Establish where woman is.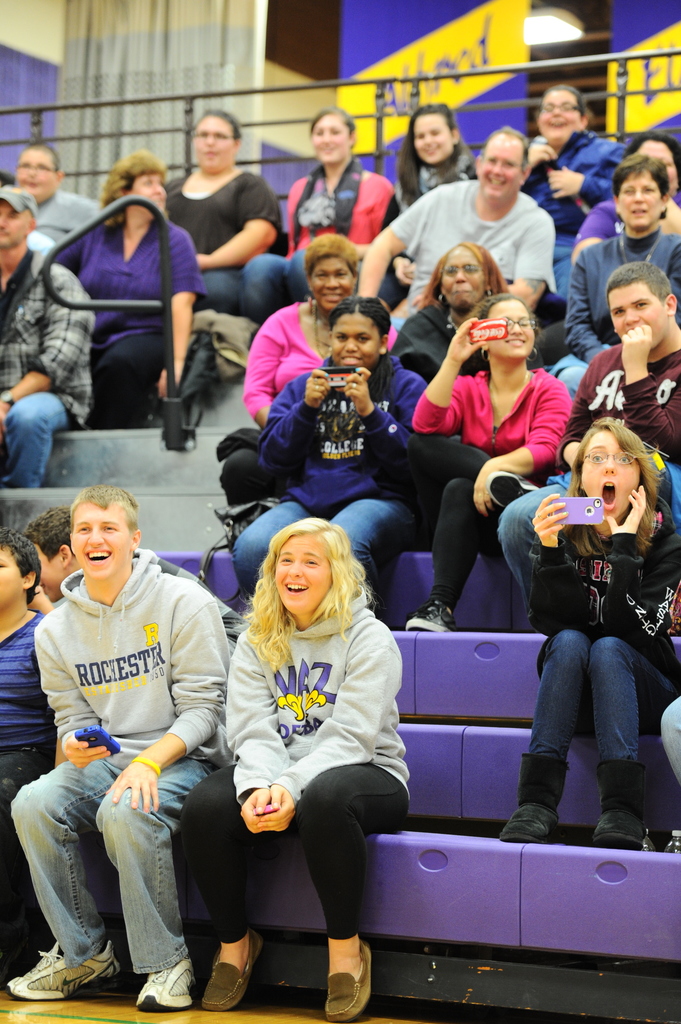
Established at (left=392, top=99, right=475, bottom=211).
